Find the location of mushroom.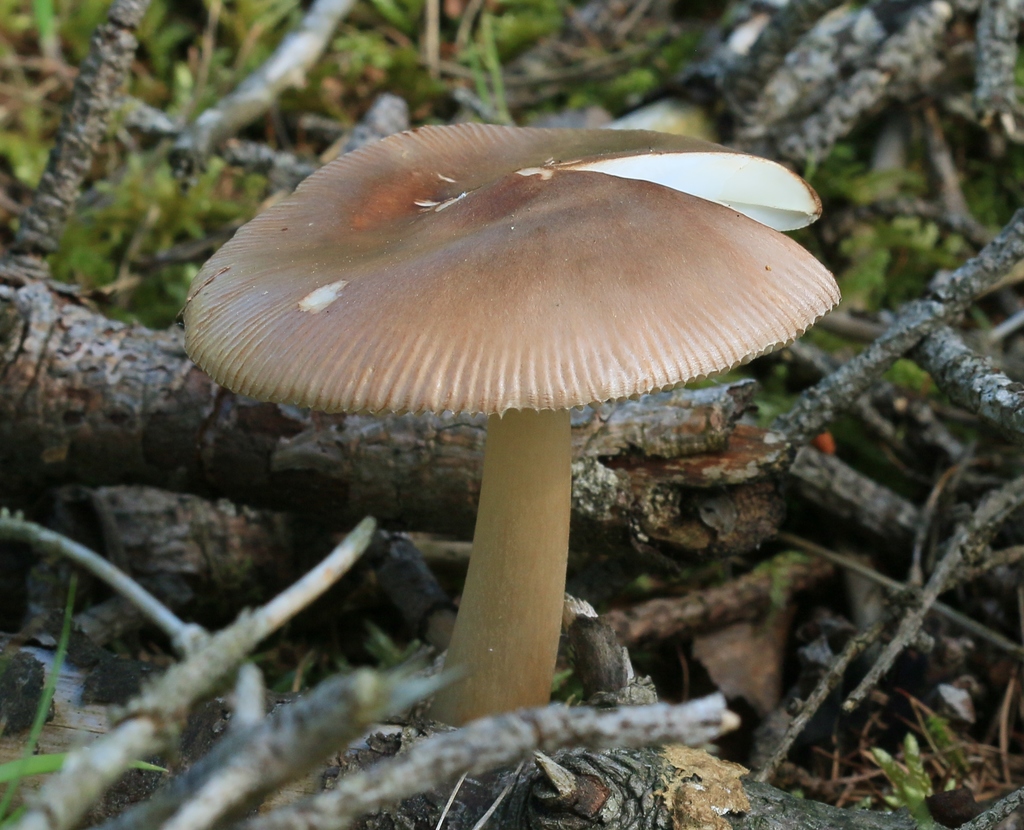
Location: [185,121,841,726].
